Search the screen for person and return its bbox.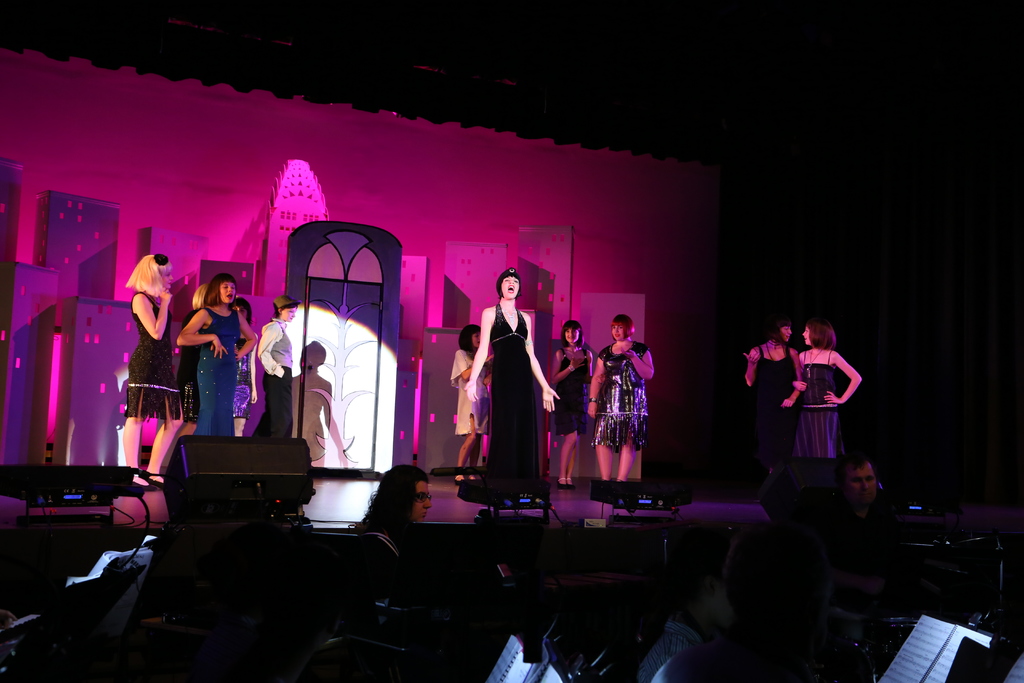
Found: x1=552, y1=322, x2=588, y2=493.
